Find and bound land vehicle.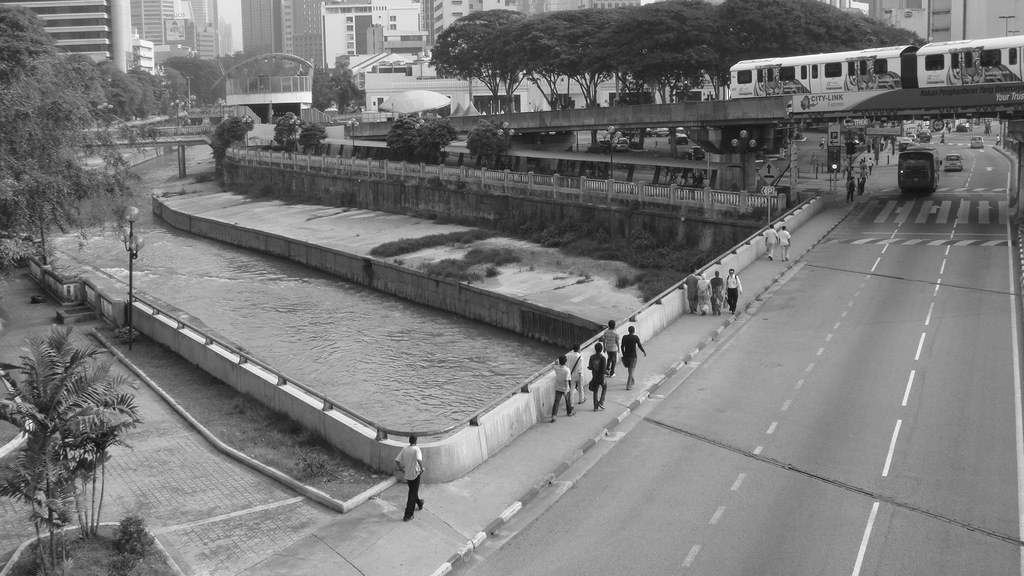
Bound: locate(972, 135, 982, 147).
